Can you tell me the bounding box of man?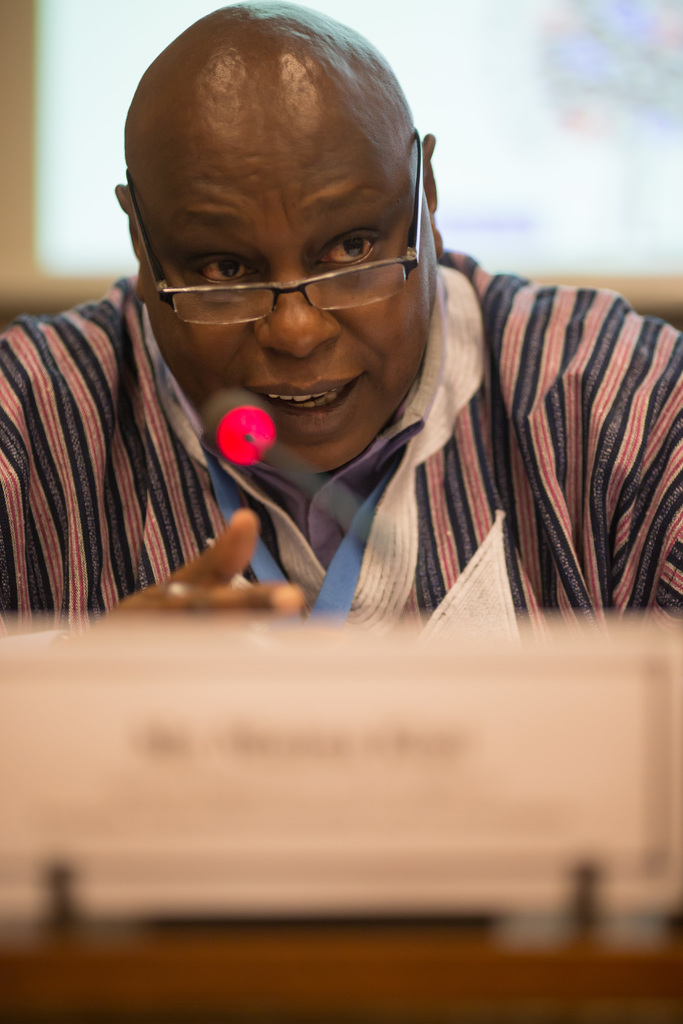
0 0 682 600.
